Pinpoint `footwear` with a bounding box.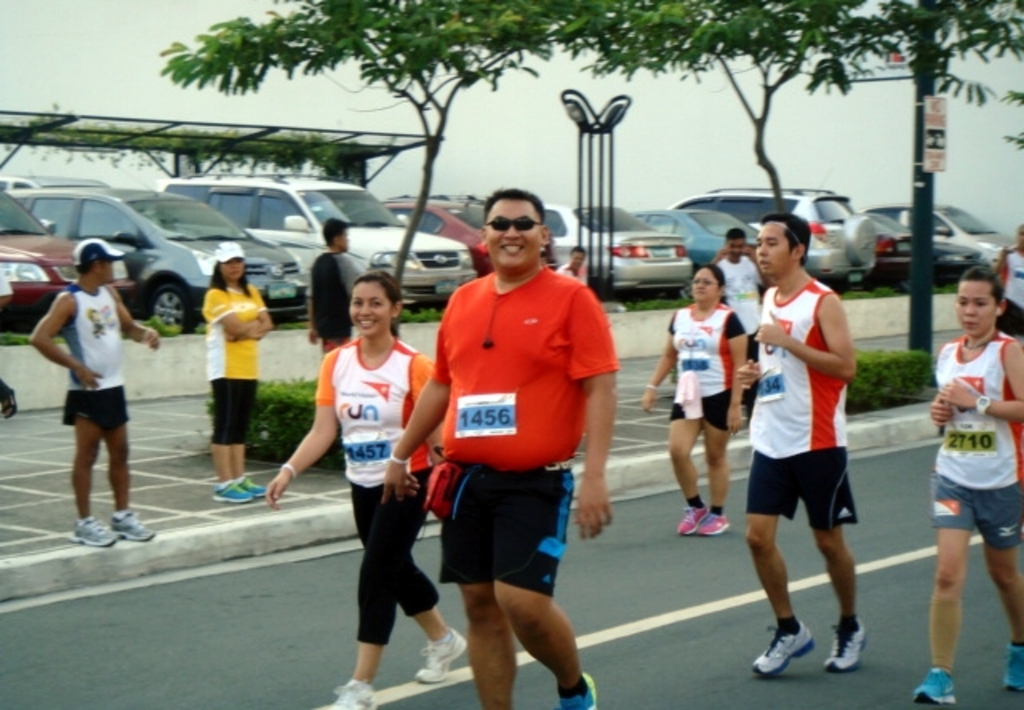
Rect(821, 614, 869, 675).
